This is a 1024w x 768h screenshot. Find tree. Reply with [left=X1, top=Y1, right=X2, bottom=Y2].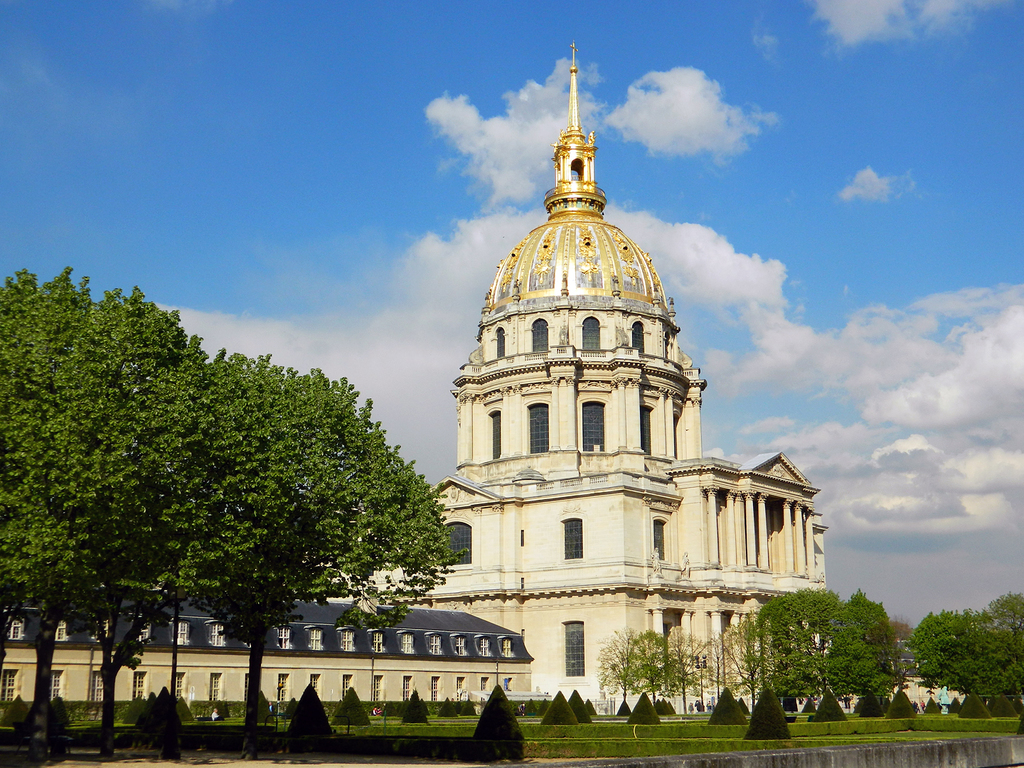
[left=634, top=622, right=684, bottom=708].
